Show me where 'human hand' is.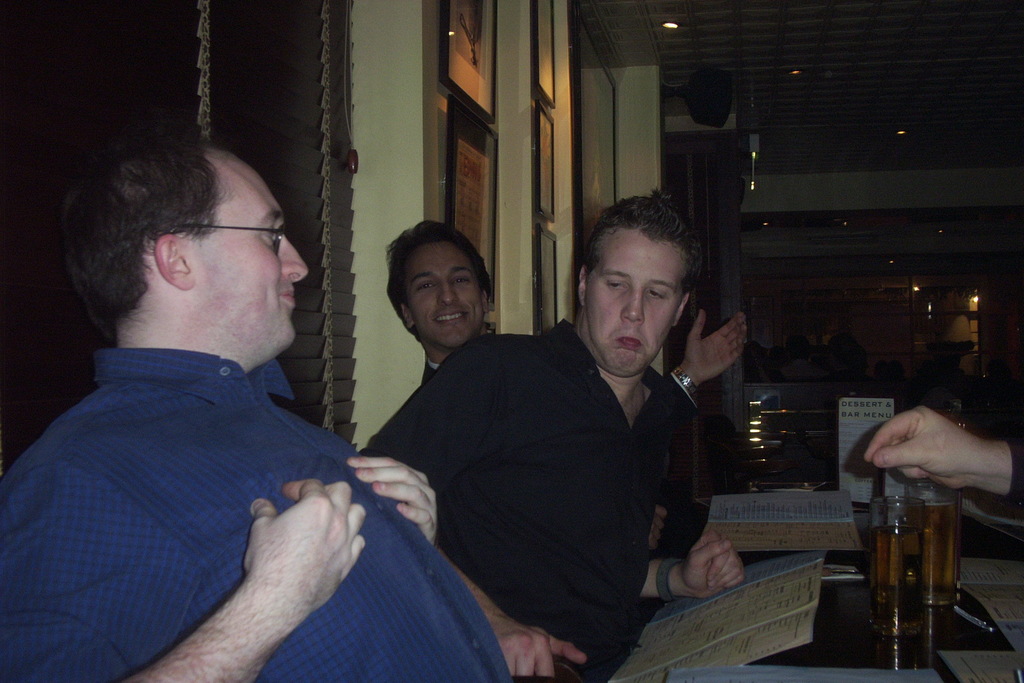
'human hand' is at [left=863, top=404, right=986, bottom=488].
